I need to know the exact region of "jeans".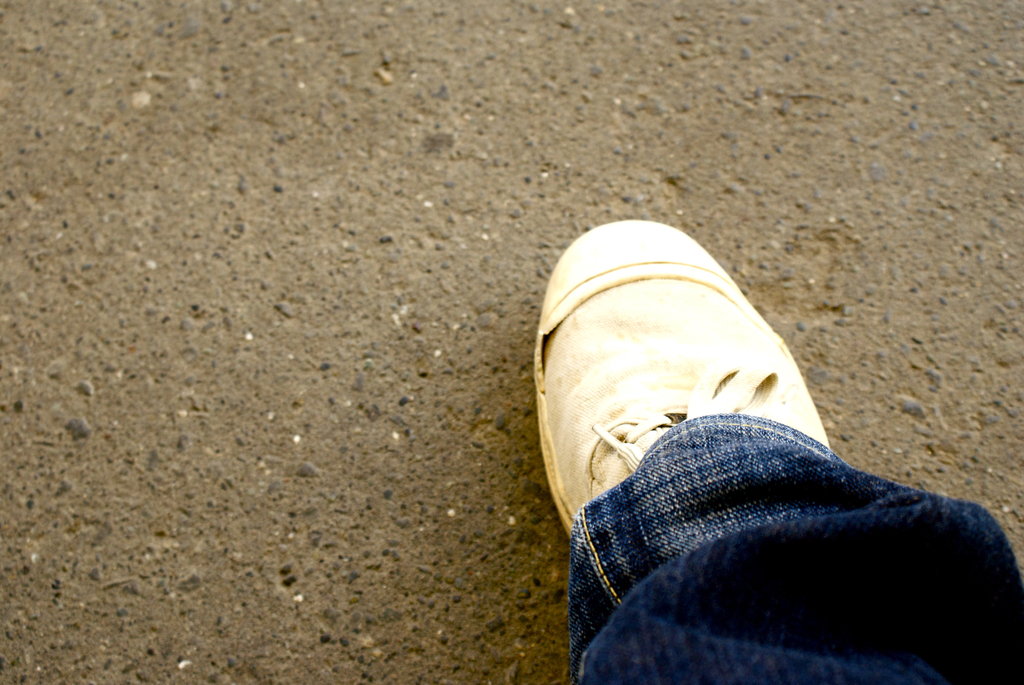
Region: x1=561, y1=408, x2=1023, y2=684.
